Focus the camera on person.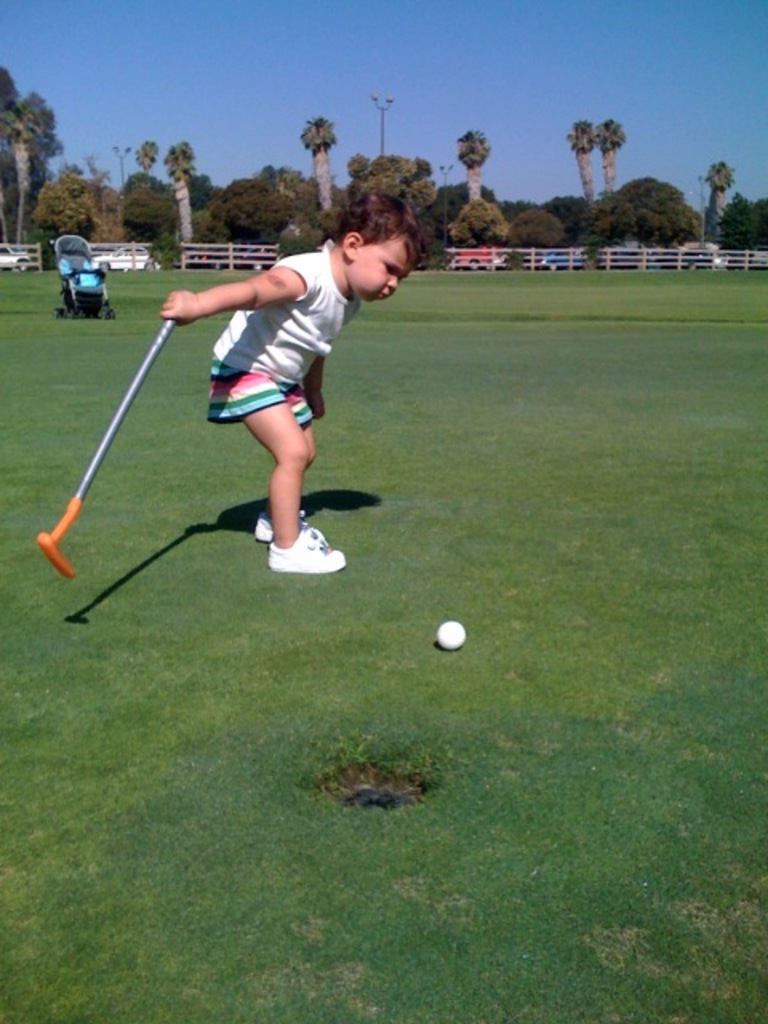
Focus region: x1=170 y1=208 x2=390 y2=597.
